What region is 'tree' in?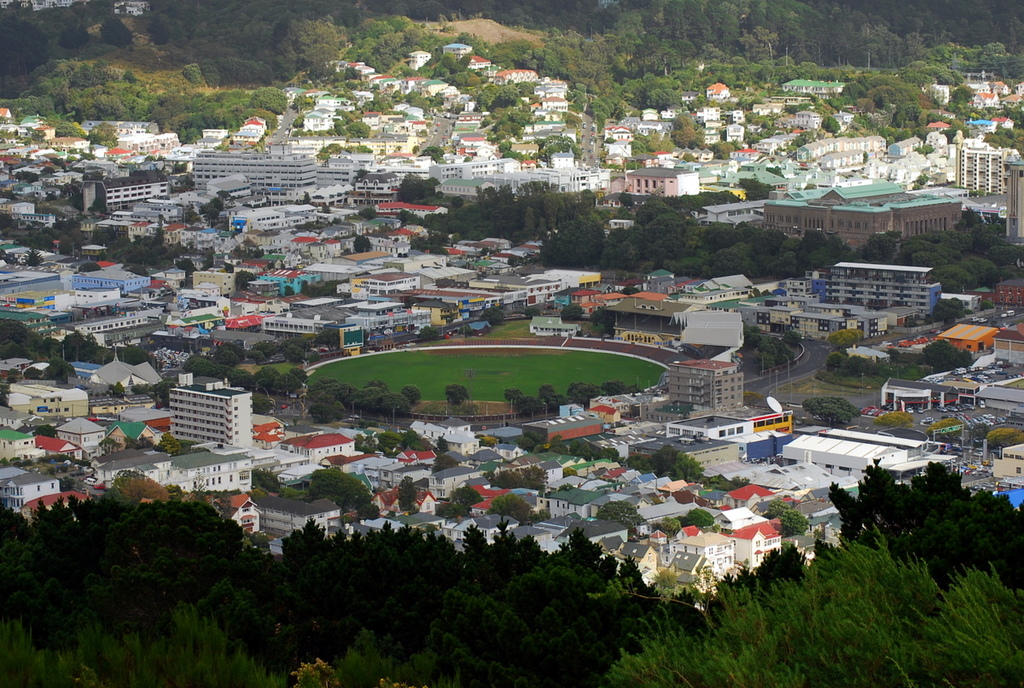
Rect(249, 464, 279, 491).
